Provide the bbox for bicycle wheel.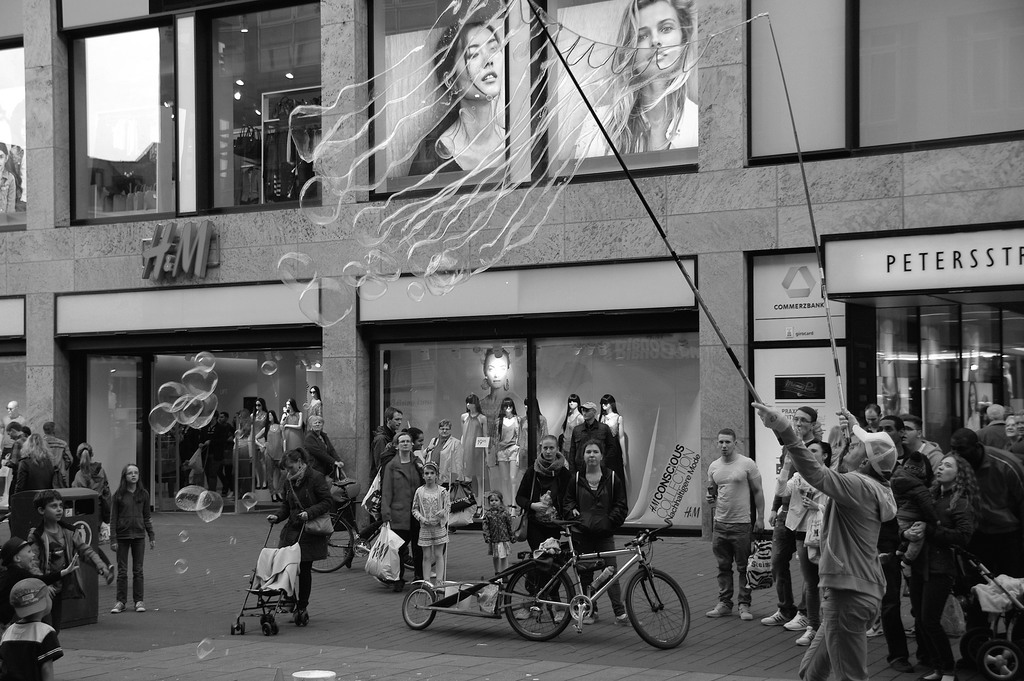
rect(403, 585, 437, 630).
